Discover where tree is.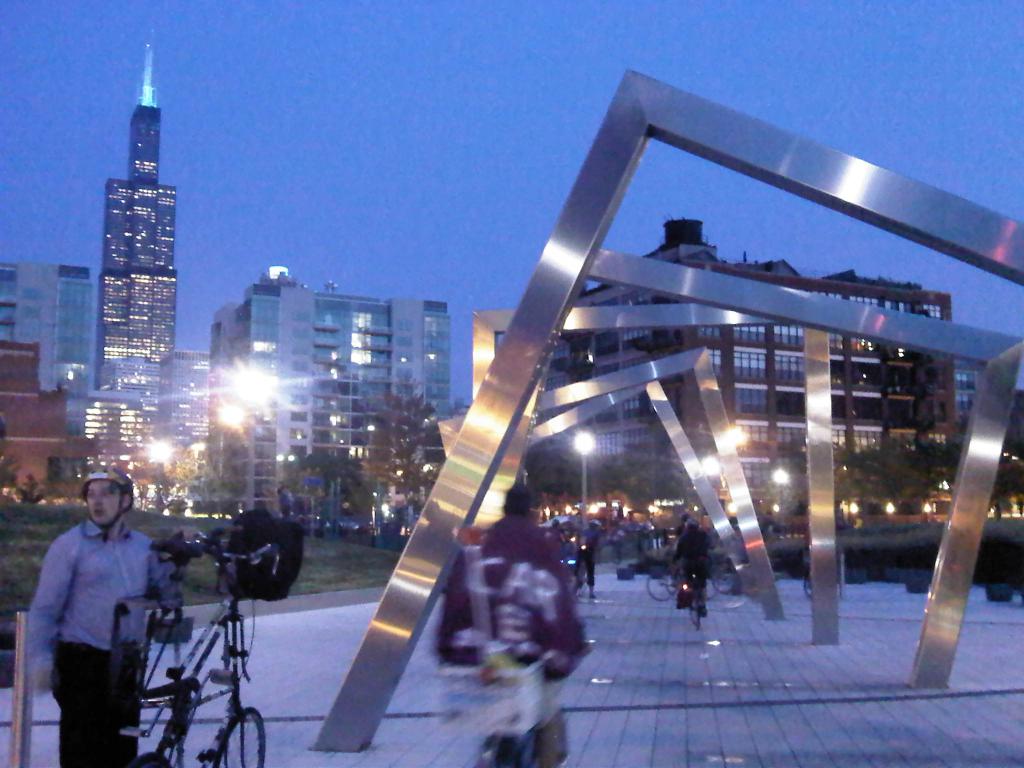
Discovered at l=262, t=444, r=334, b=524.
